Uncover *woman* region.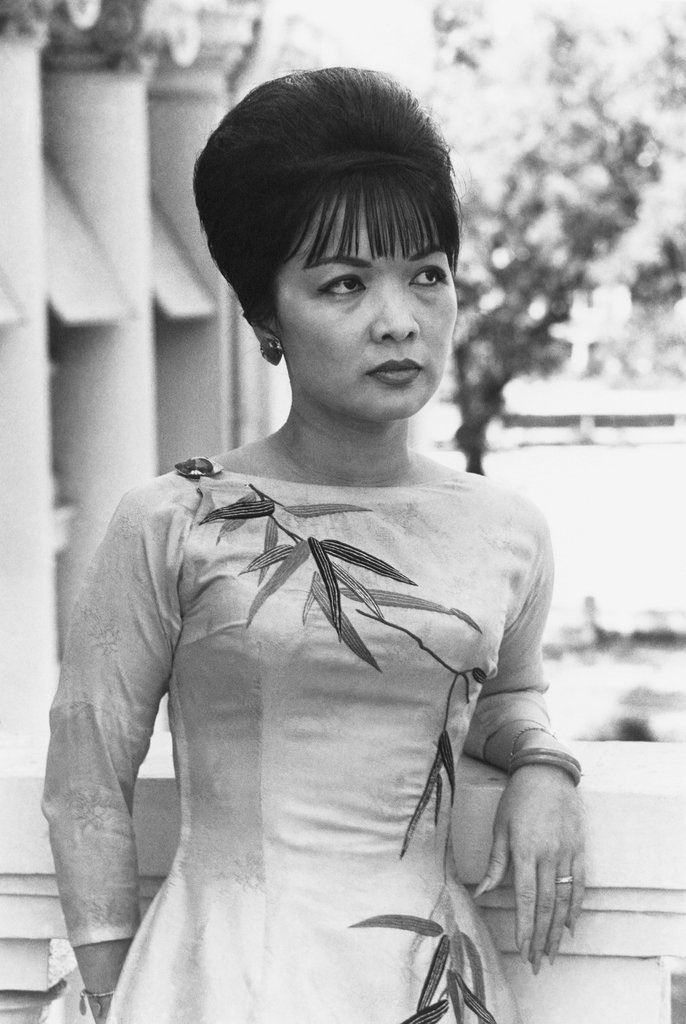
Uncovered: [left=56, top=52, right=616, bottom=1023].
